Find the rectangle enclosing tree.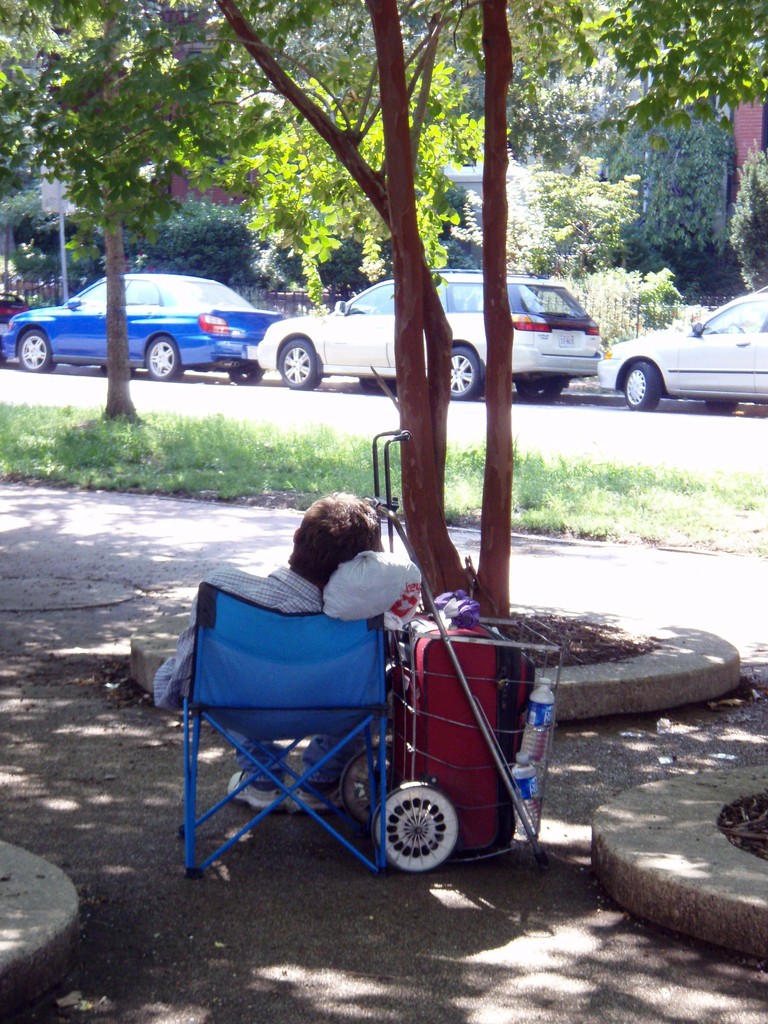
box(440, 0, 602, 607).
